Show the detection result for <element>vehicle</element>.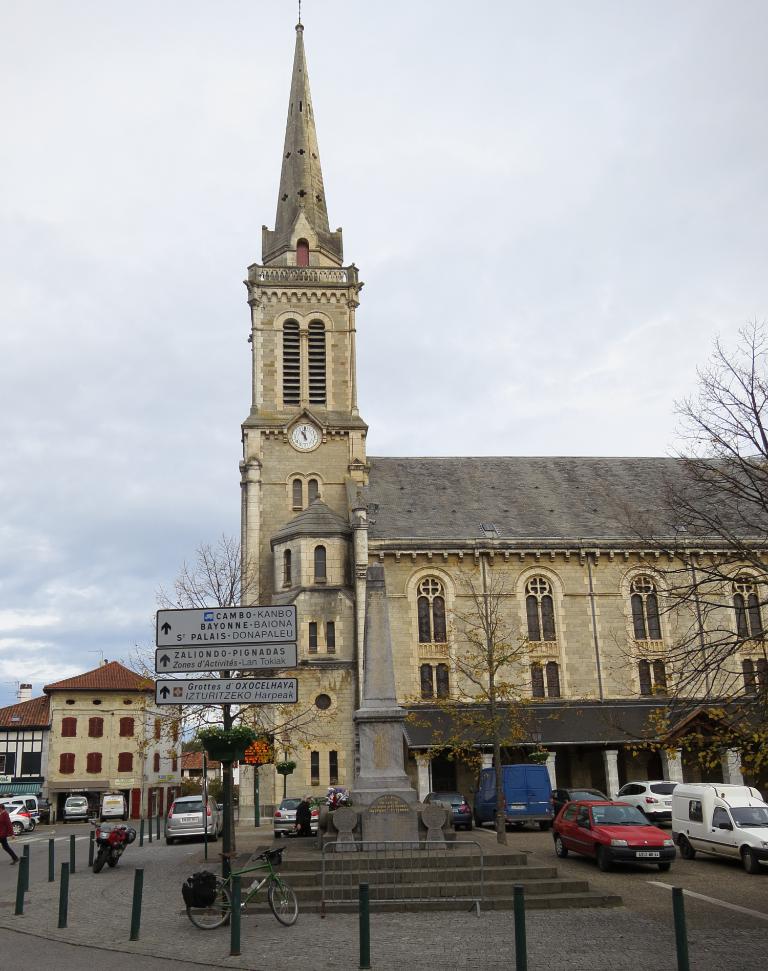
(x1=98, y1=788, x2=130, y2=821).
